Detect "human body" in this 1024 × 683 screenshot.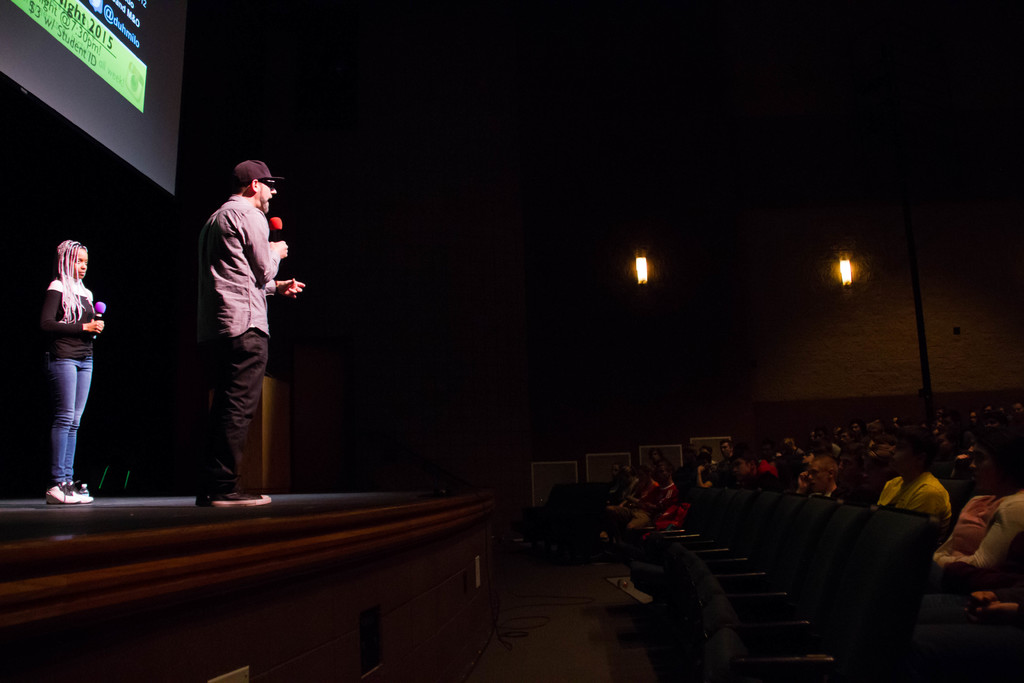
Detection: <bbox>926, 486, 1023, 575</bbox>.
